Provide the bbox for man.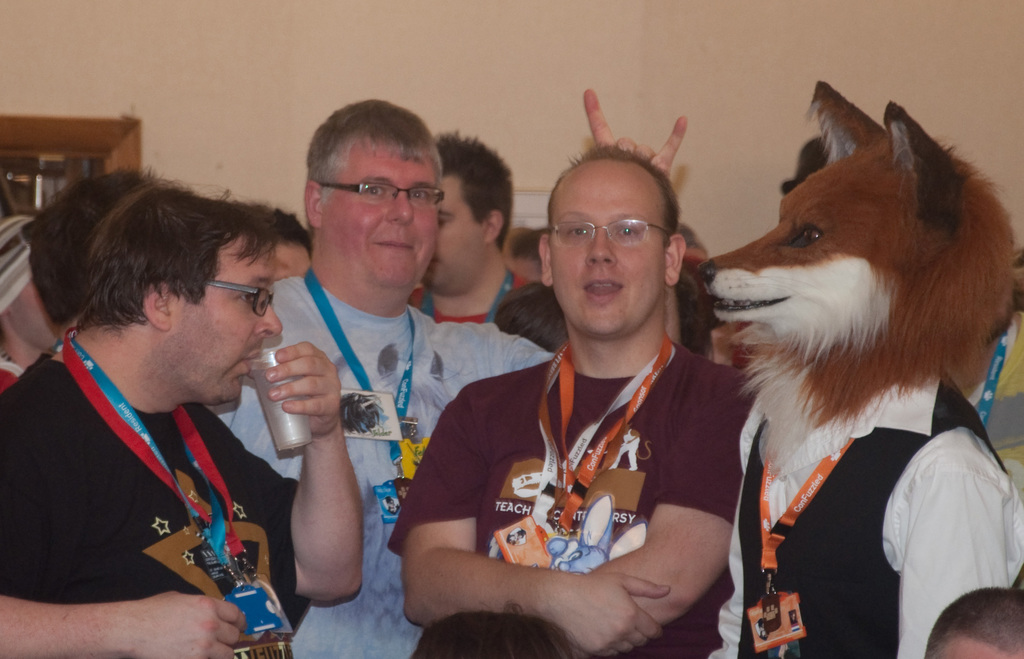
BBox(0, 218, 59, 404).
